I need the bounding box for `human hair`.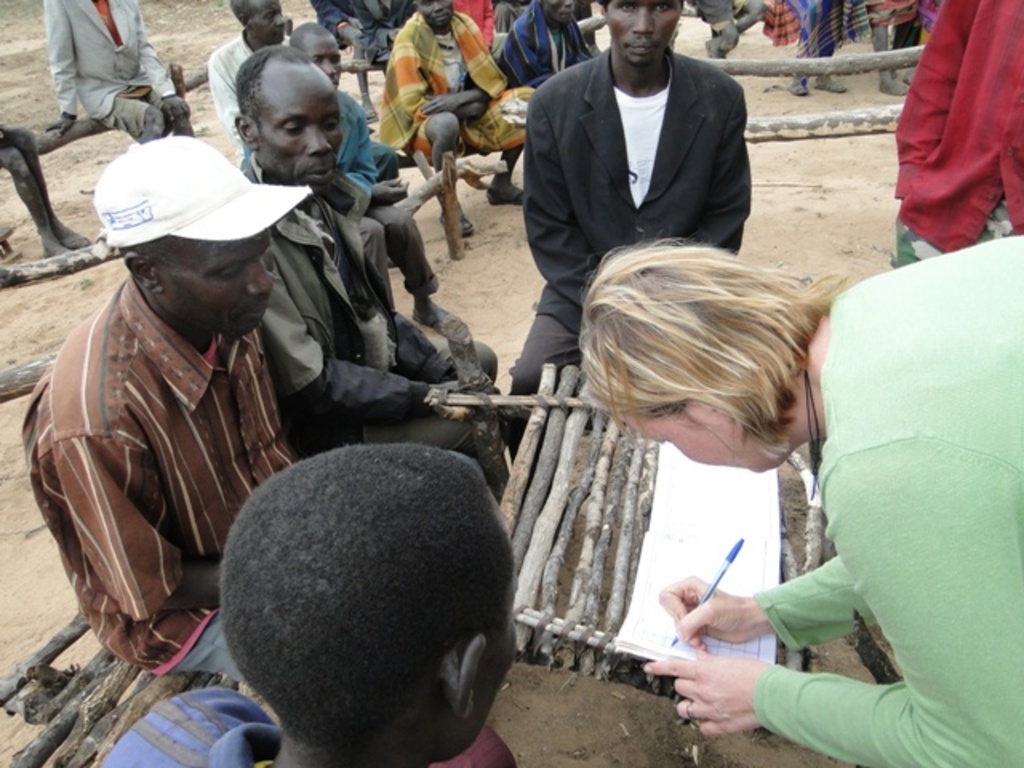
Here it is: box=[118, 234, 176, 298].
